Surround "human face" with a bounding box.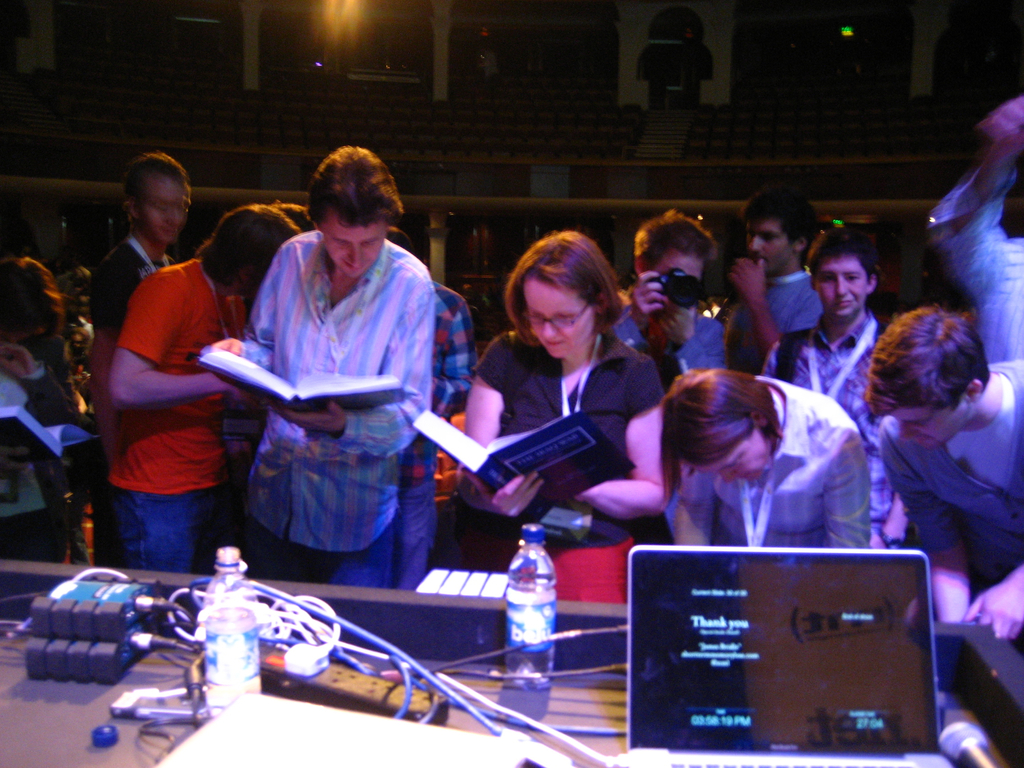
crop(136, 172, 190, 249).
